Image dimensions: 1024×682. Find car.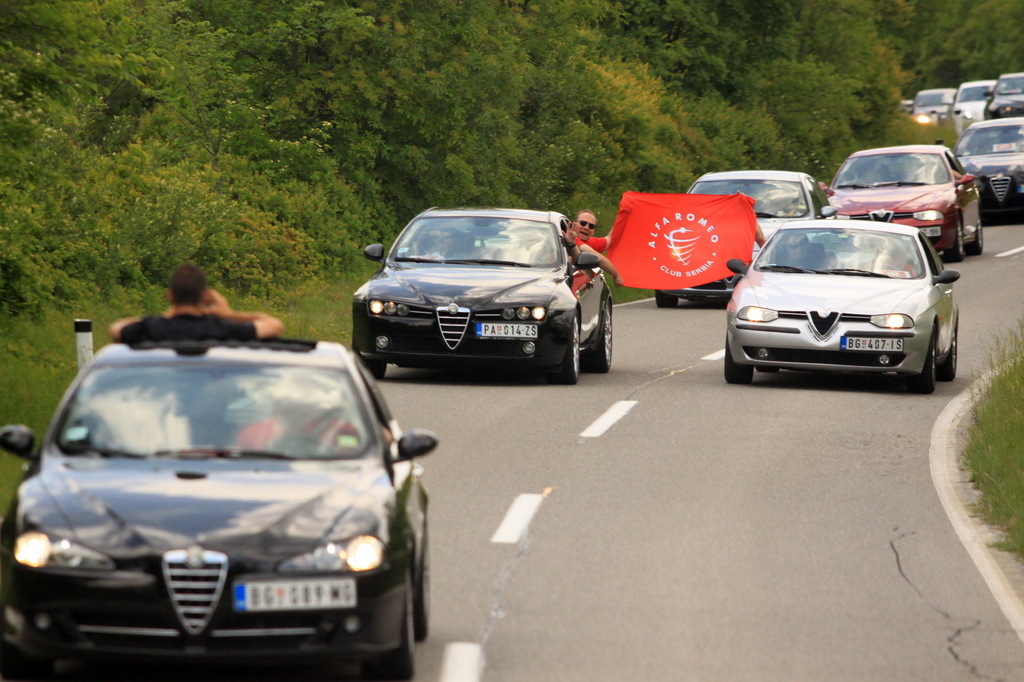
(x1=943, y1=77, x2=994, y2=122).
